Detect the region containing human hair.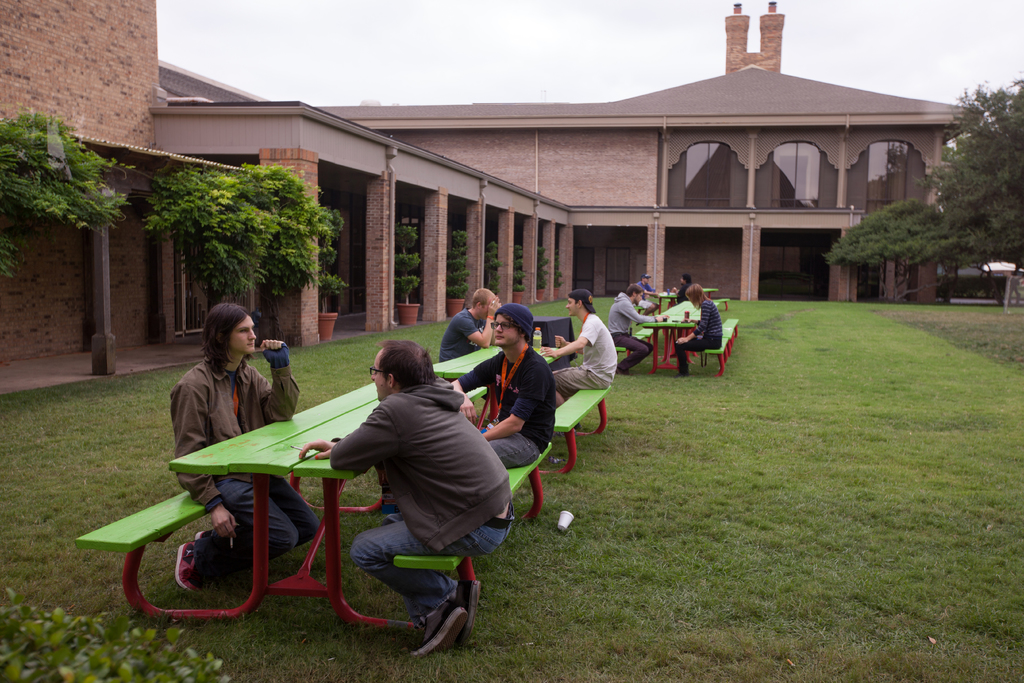
497 311 528 341.
